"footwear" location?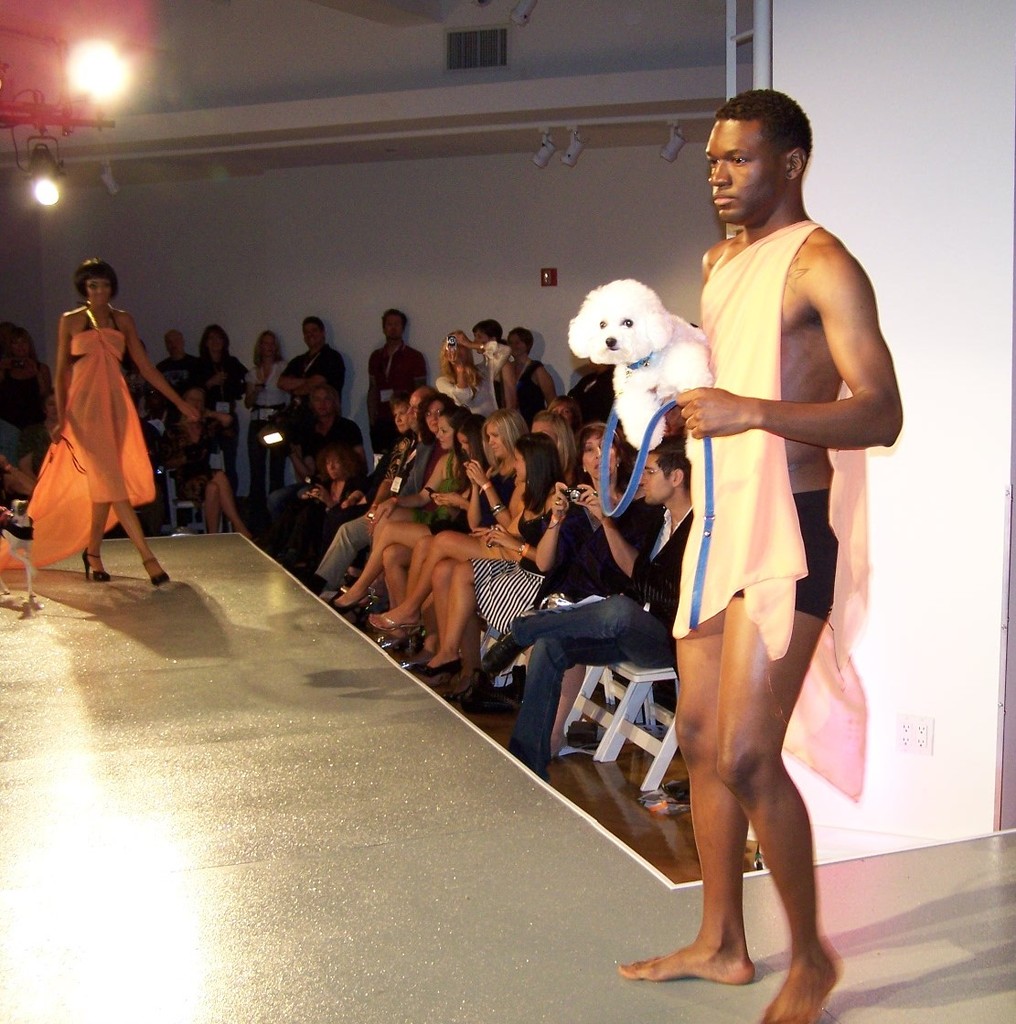
<box>136,552,166,589</box>
